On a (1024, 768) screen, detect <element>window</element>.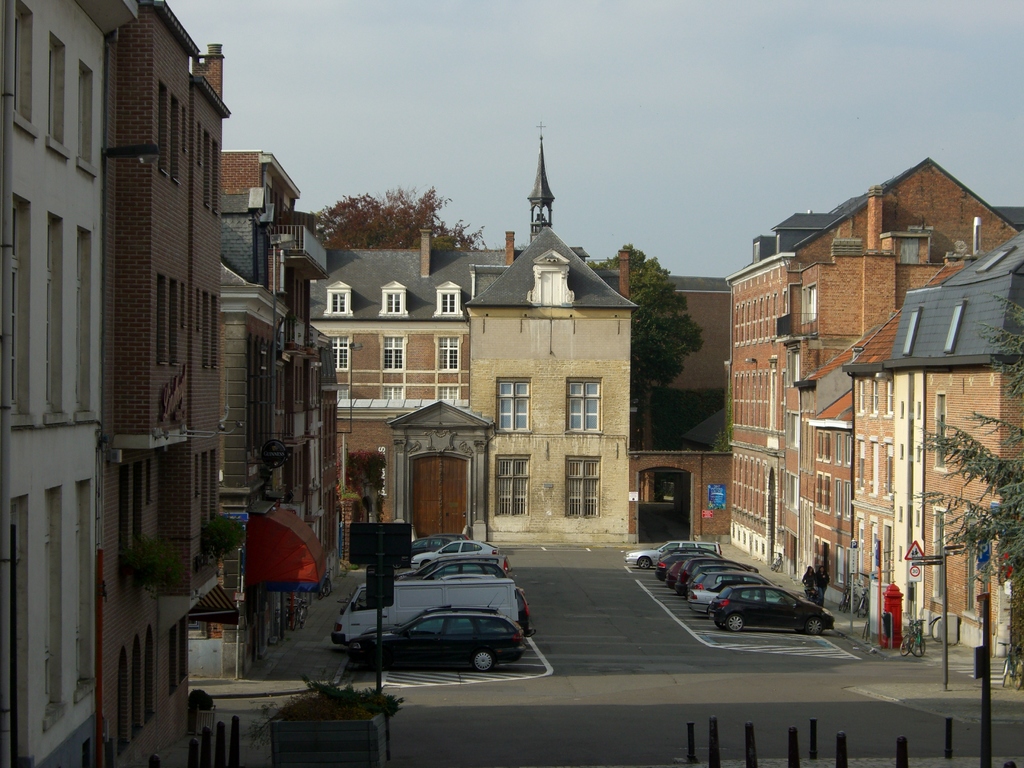
crop(14, 0, 43, 140).
